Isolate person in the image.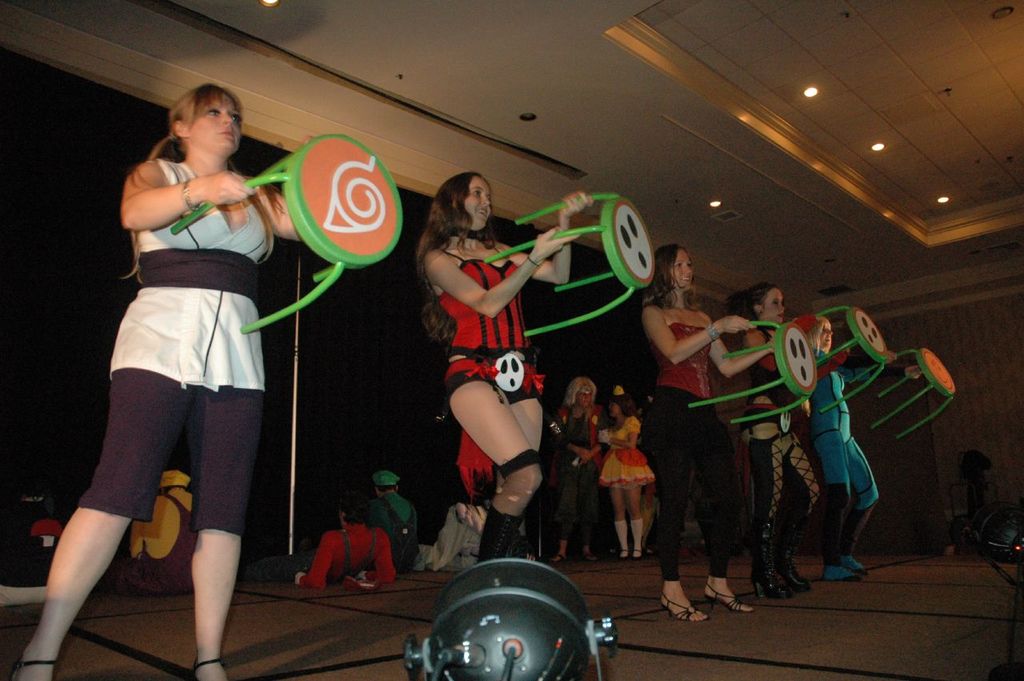
Isolated region: {"left": 639, "top": 239, "right": 760, "bottom": 620}.
